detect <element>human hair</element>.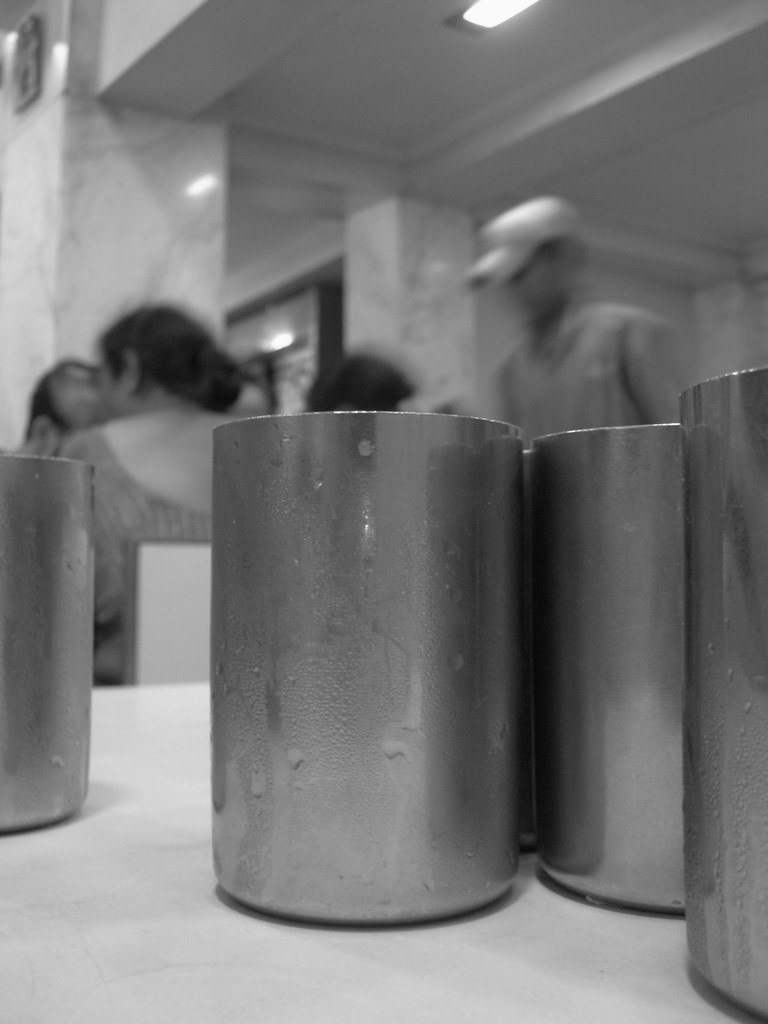
Detected at (left=308, top=356, right=415, bottom=410).
